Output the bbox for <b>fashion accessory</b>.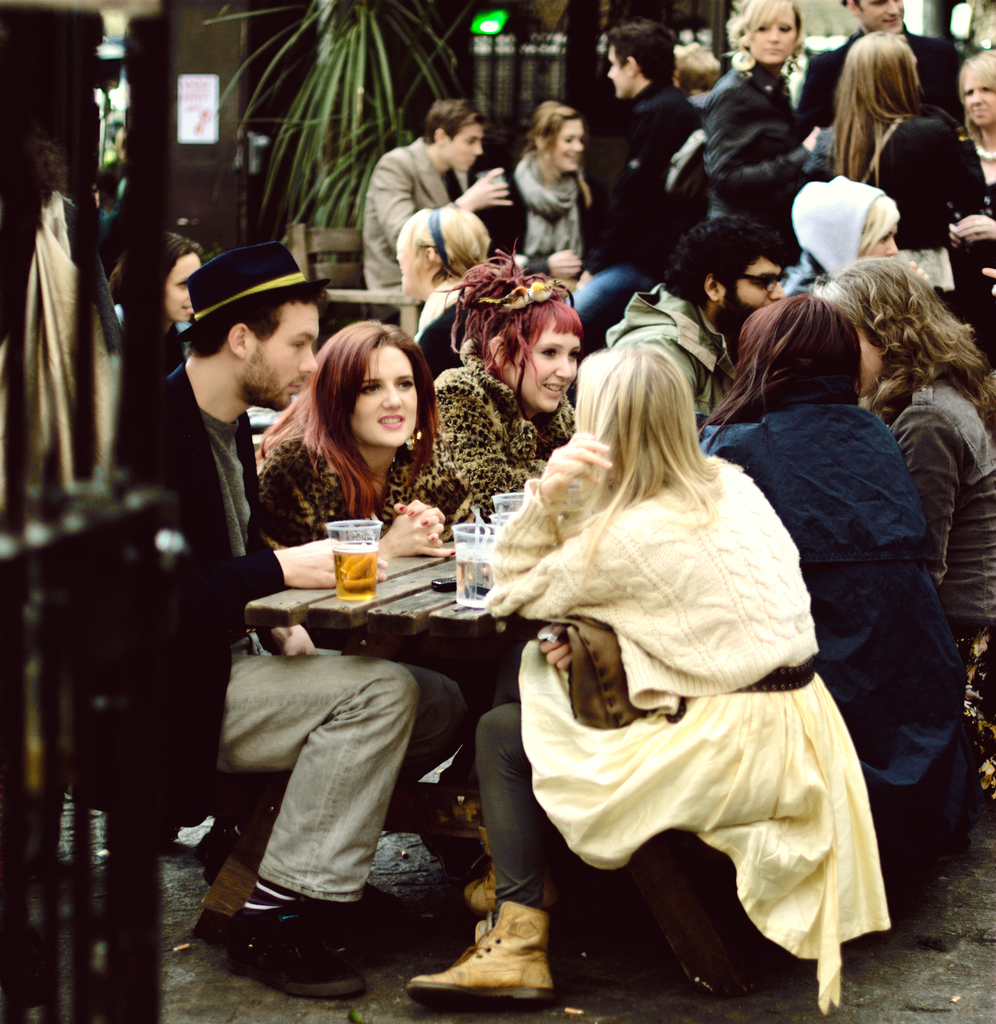
515,154,578,256.
